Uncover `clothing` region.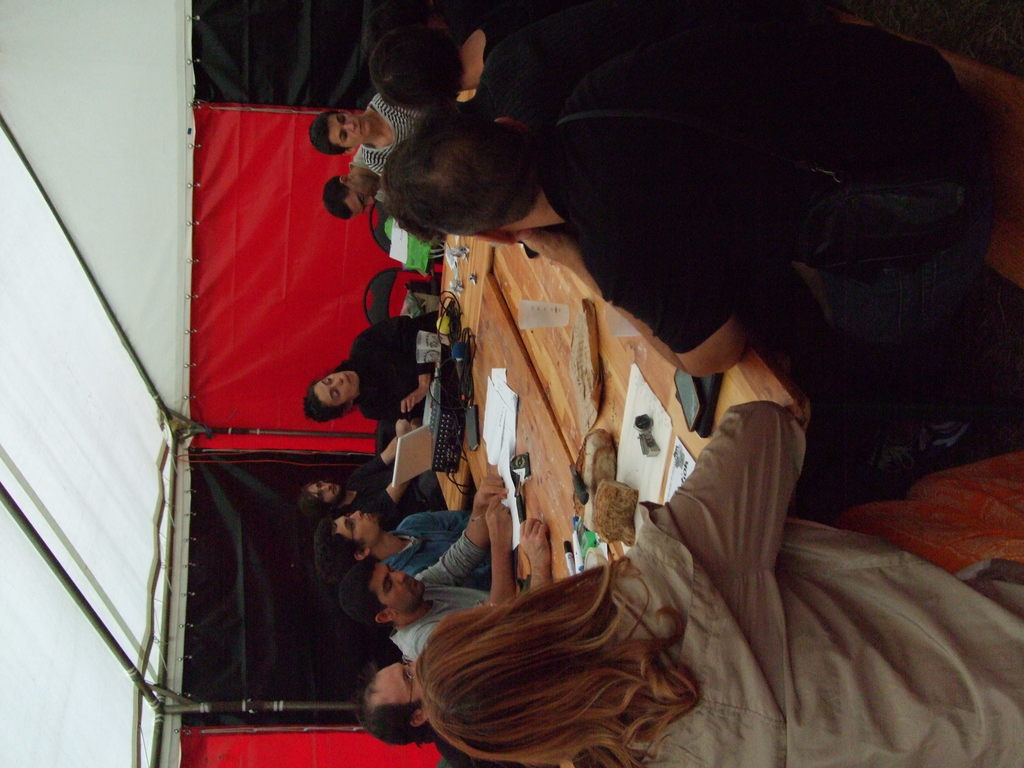
Uncovered: [607,329,1011,760].
